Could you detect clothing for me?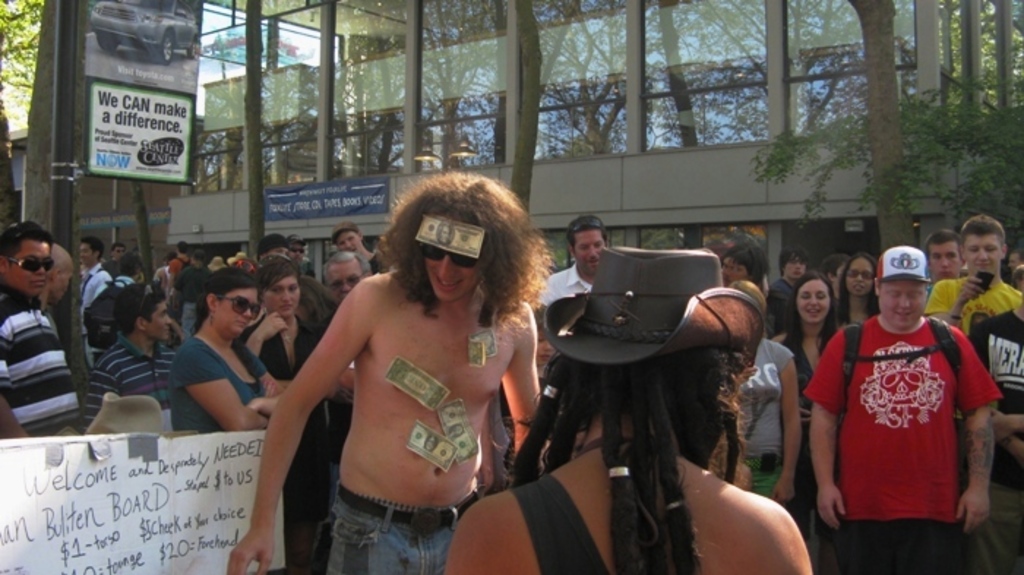
Detection result: (left=0, top=294, right=83, bottom=435).
